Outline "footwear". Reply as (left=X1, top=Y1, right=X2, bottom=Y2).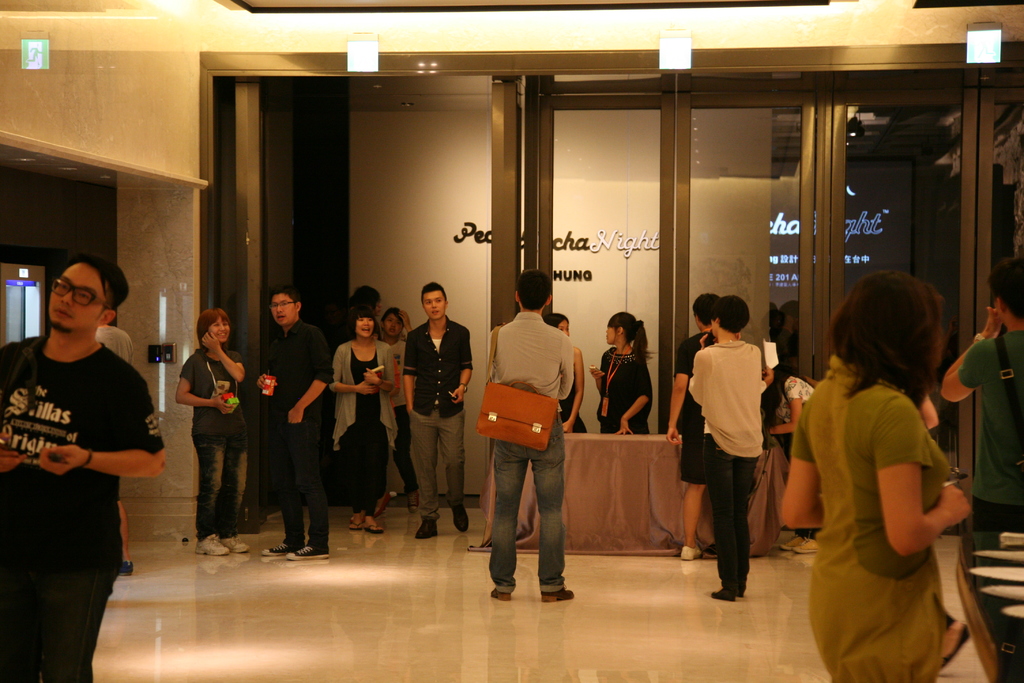
(left=735, top=589, right=745, bottom=598).
